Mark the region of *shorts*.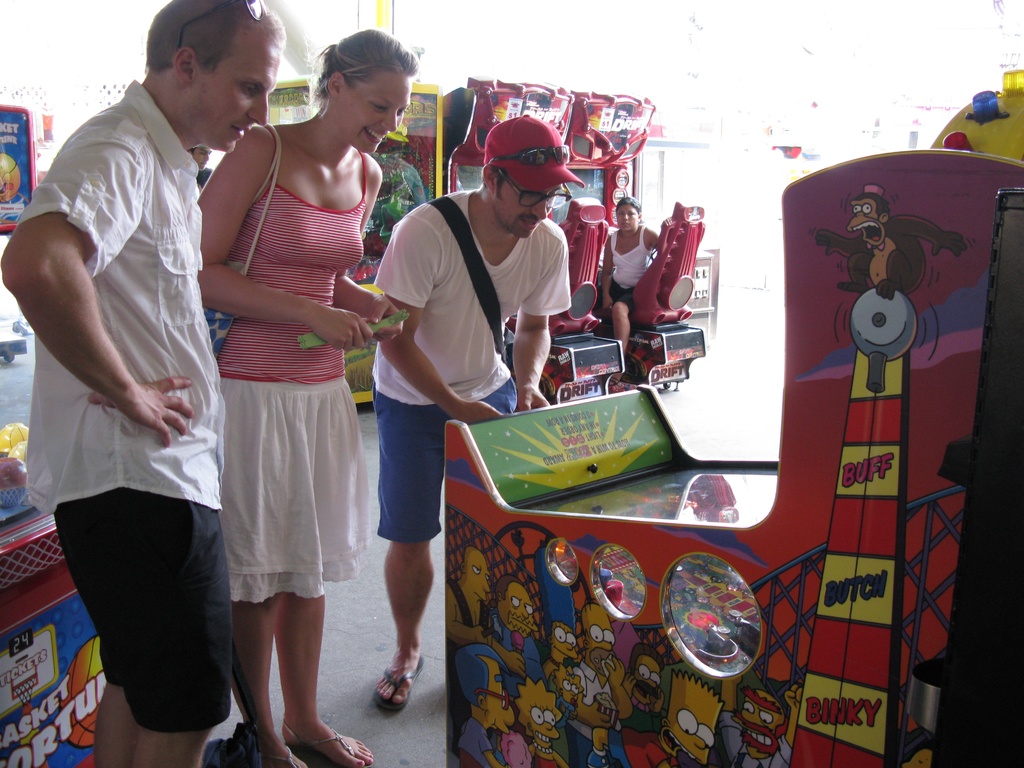
Region: <region>208, 378, 355, 597</region>.
